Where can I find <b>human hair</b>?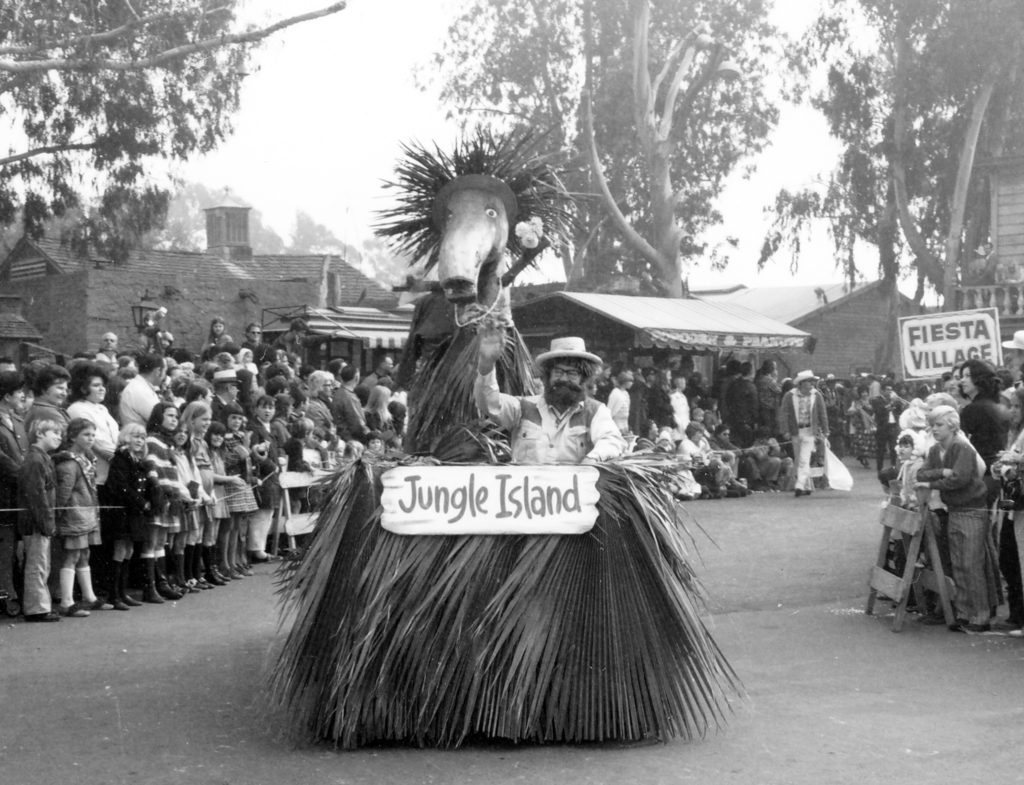
You can find it at <region>115, 421, 148, 461</region>.
